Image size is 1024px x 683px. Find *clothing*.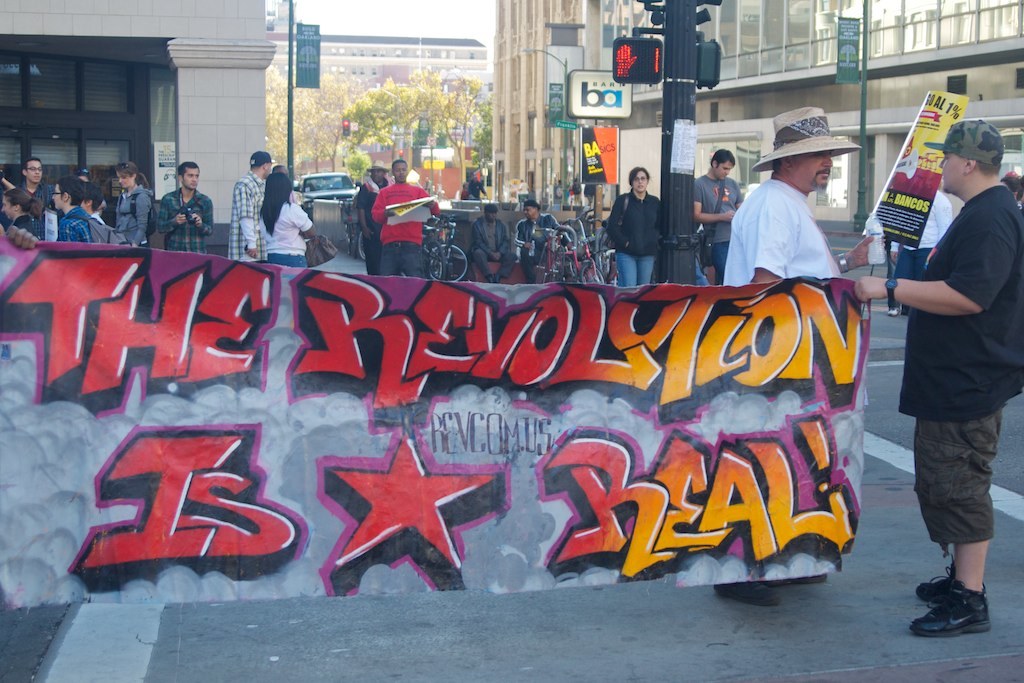
box(691, 236, 708, 290).
